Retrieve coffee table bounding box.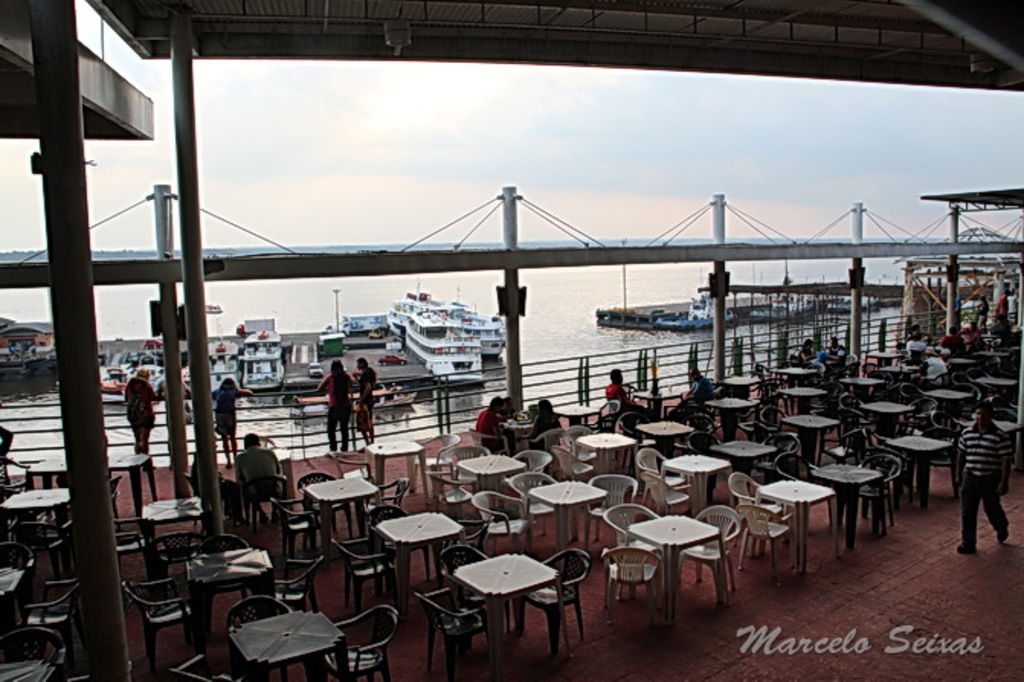
Bounding box: bbox=(754, 476, 833, 575).
